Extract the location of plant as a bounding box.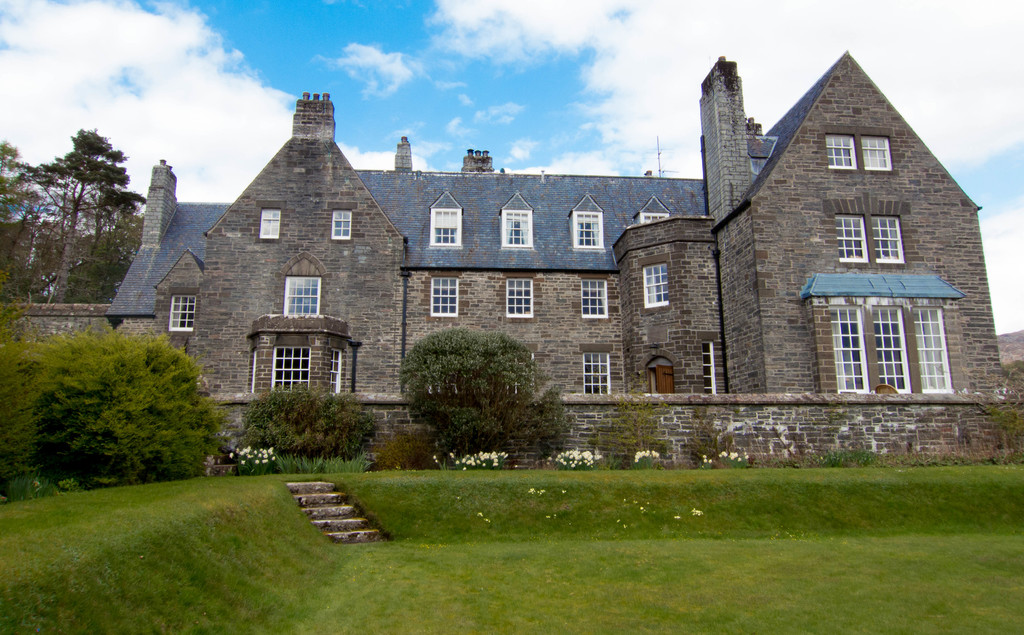
[x1=683, y1=415, x2=723, y2=465].
